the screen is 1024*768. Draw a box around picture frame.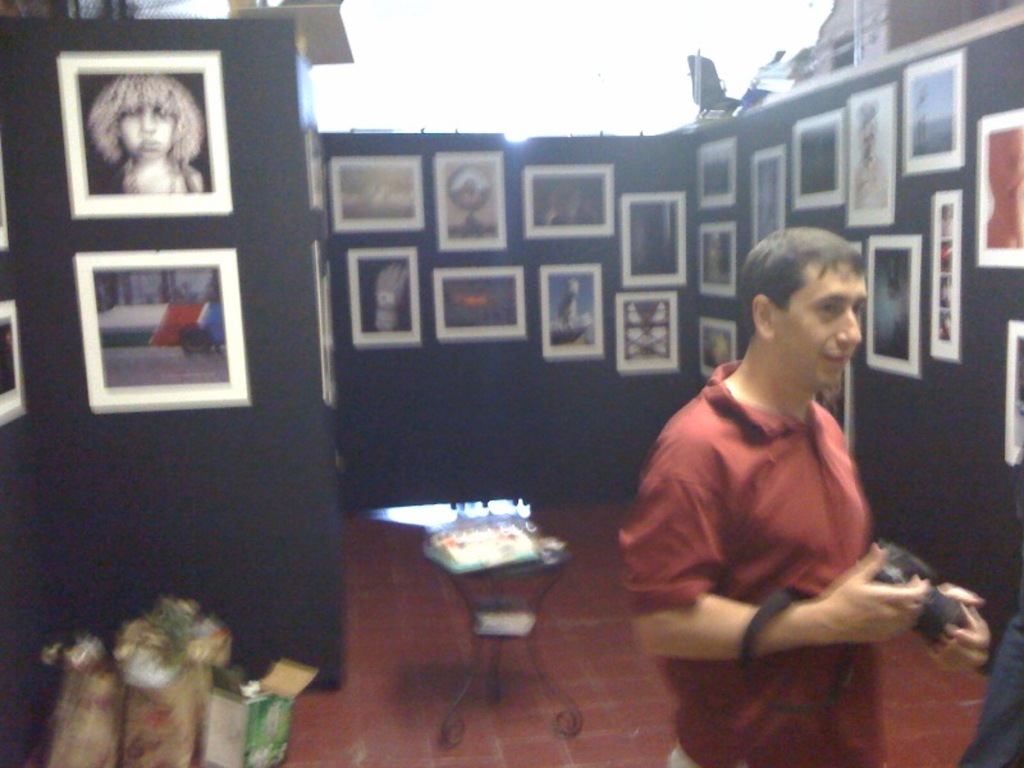
select_region(330, 150, 430, 236).
